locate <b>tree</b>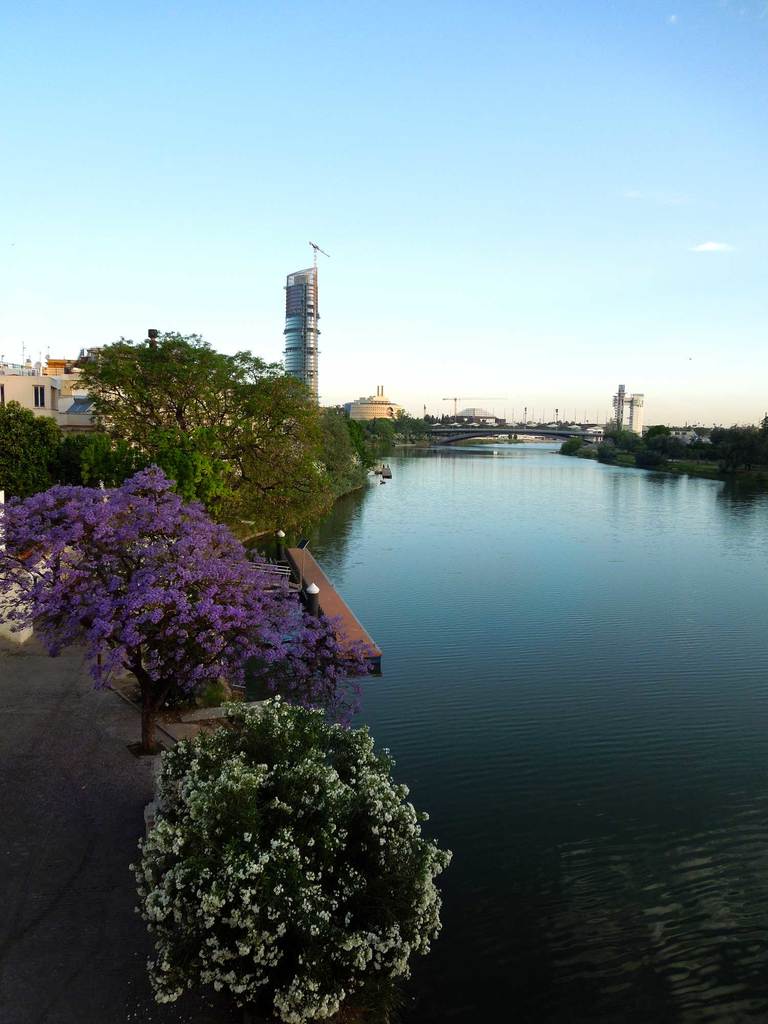
(573,415,623,468)
